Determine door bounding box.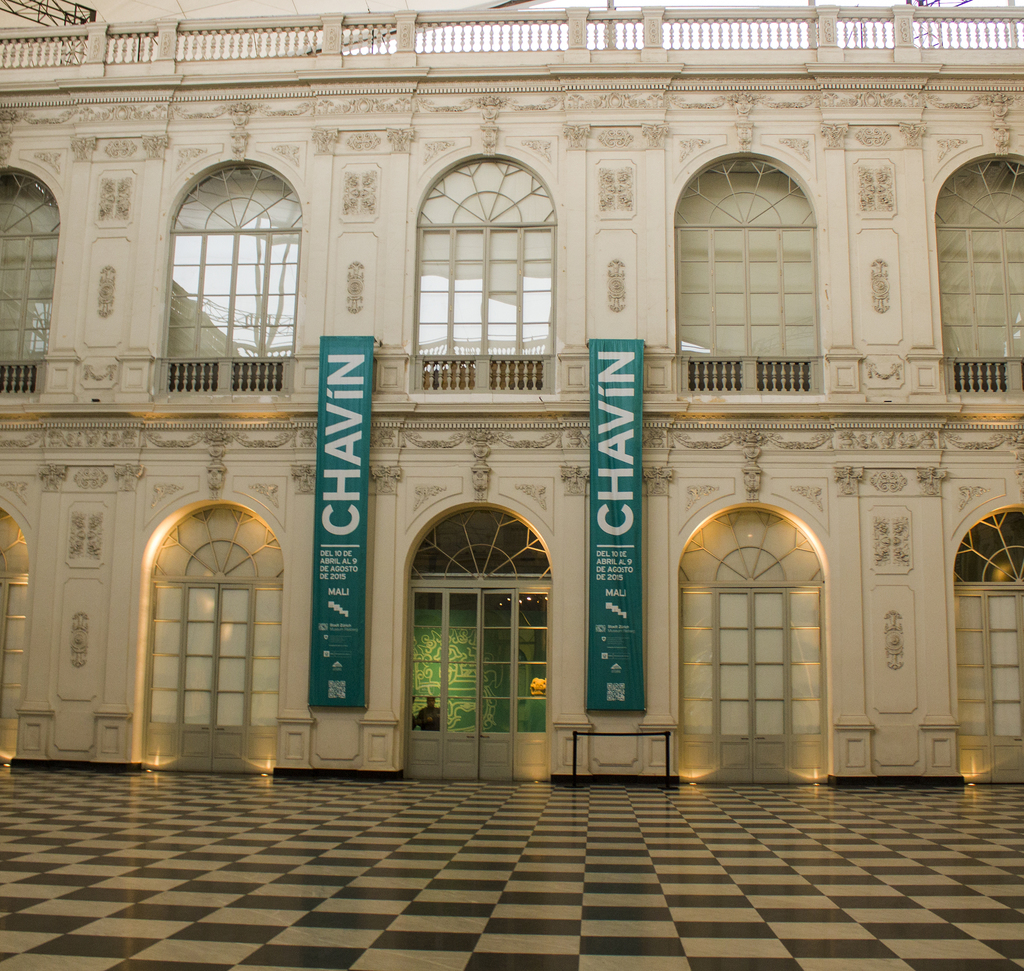
Determined: 716 590 787 784.
